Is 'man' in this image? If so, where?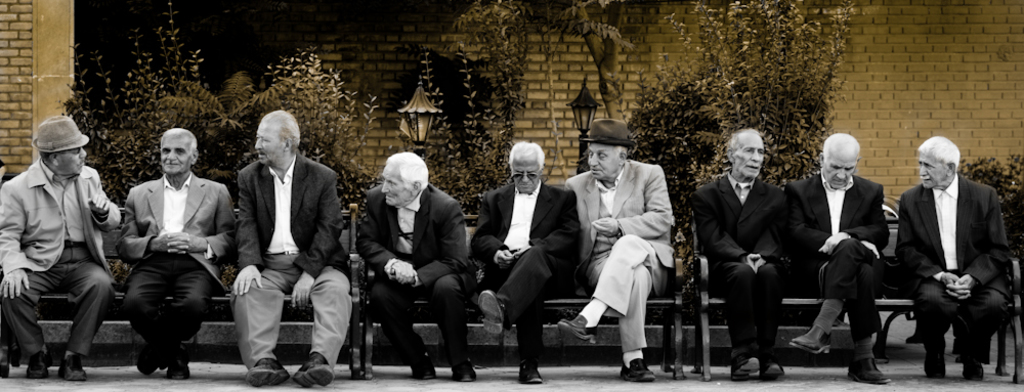
Yes, at [x1=0, y1=110, x2=126, y2=383].
